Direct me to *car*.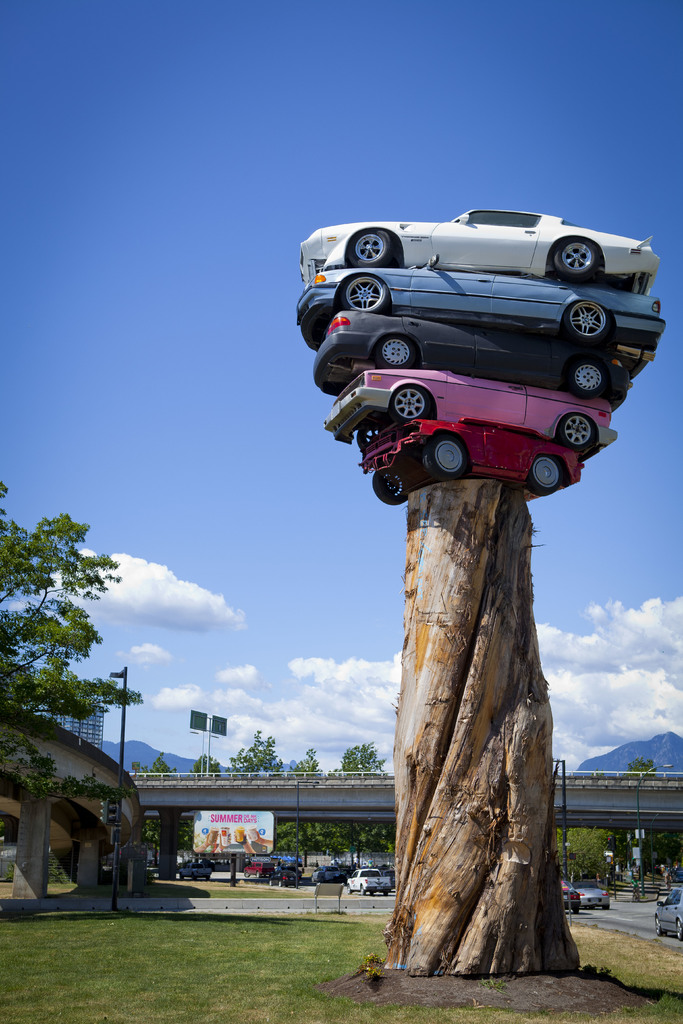
Direction: 298:207:662:295.
